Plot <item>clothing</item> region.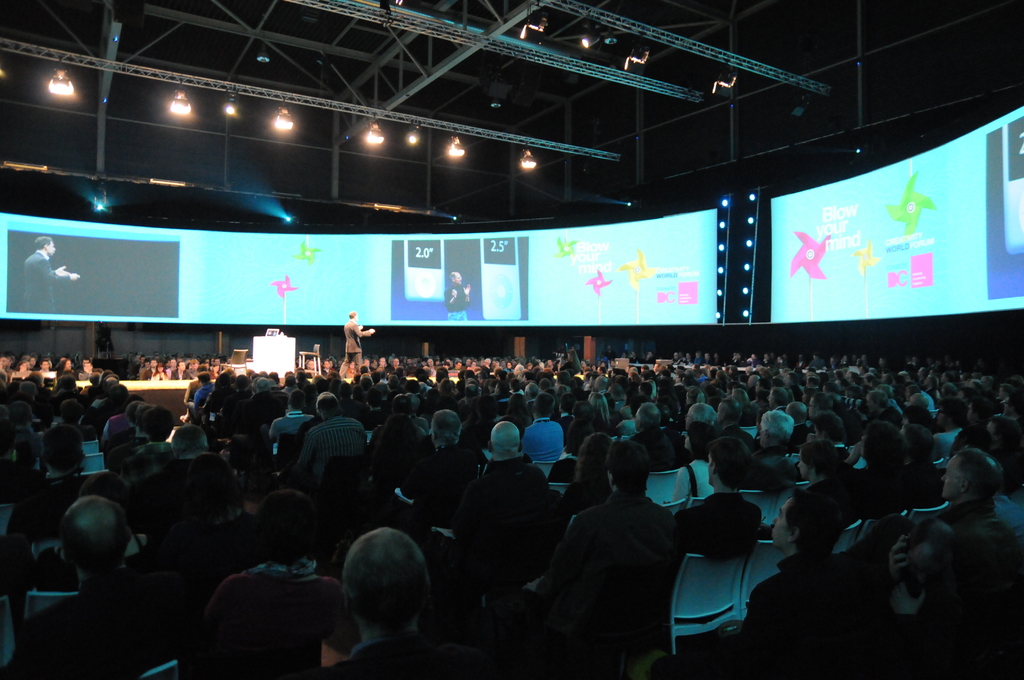
Plotted at [x1=22, y1=249, x2=75, y2=313].
